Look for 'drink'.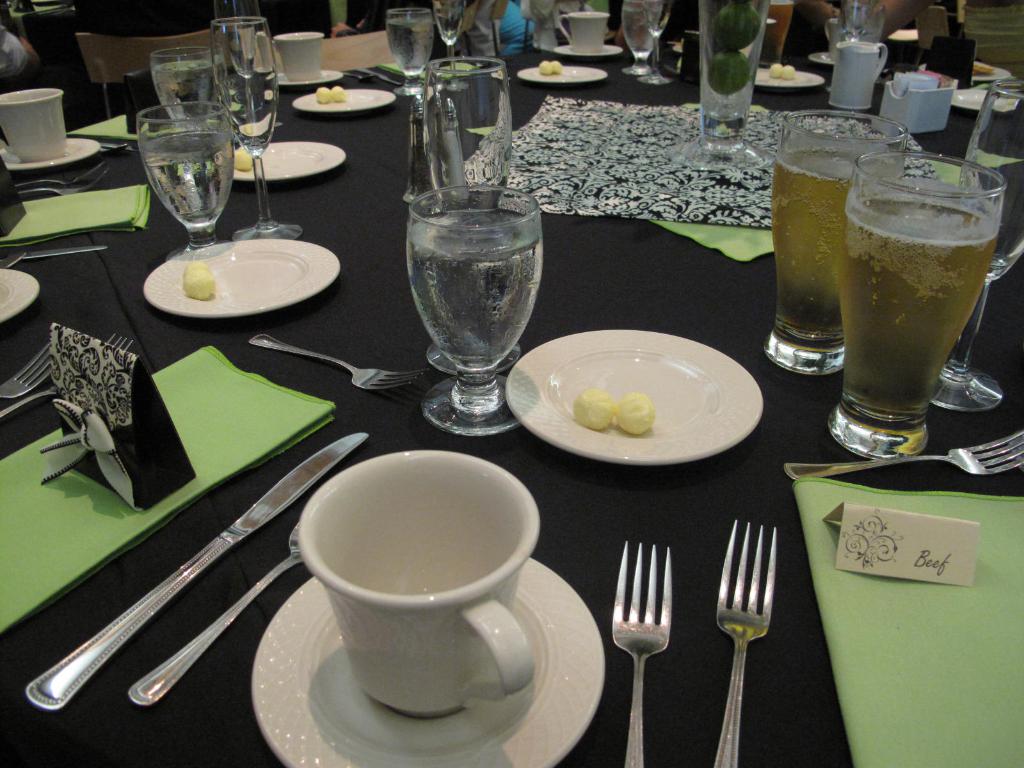
Found: left=621, top=0, right=670, bottom=67.
